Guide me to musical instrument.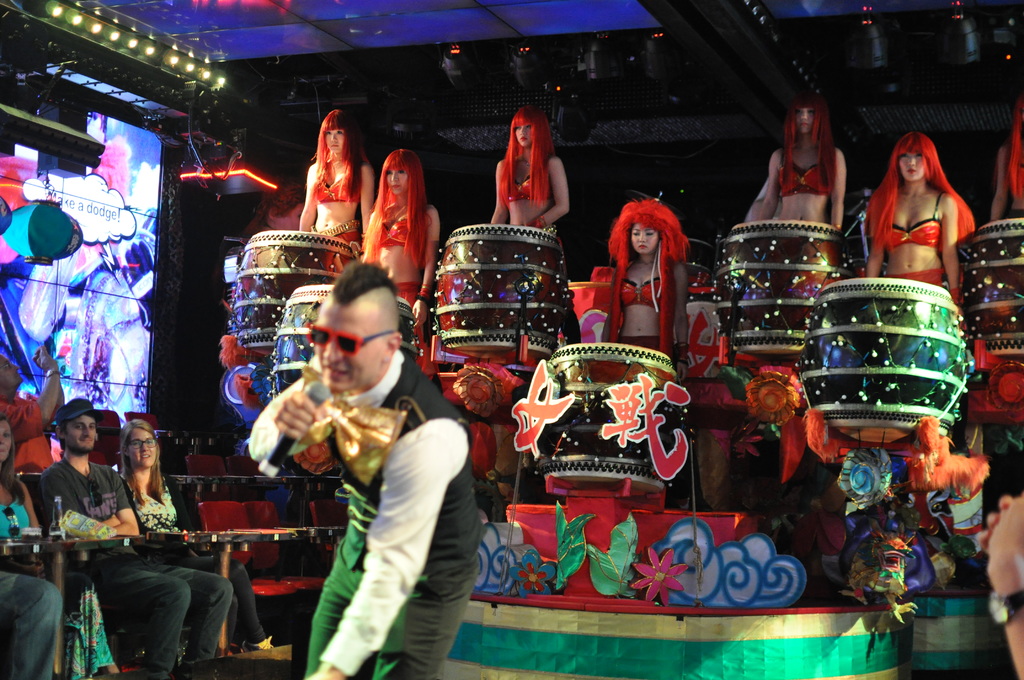
Guidance: <region>959, 214, 1023, 362</region>.
